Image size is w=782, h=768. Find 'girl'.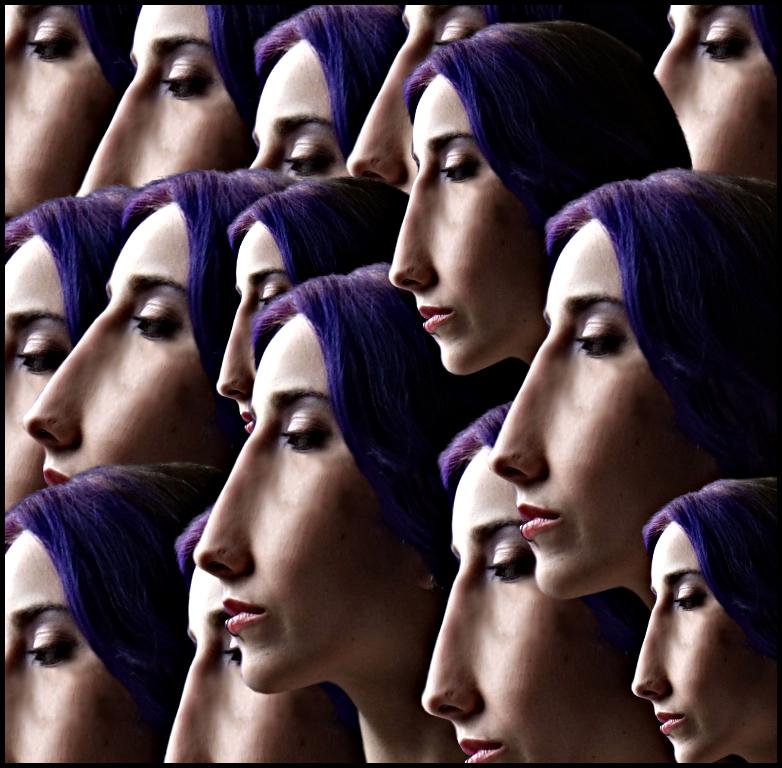
(81,0,276,202).
